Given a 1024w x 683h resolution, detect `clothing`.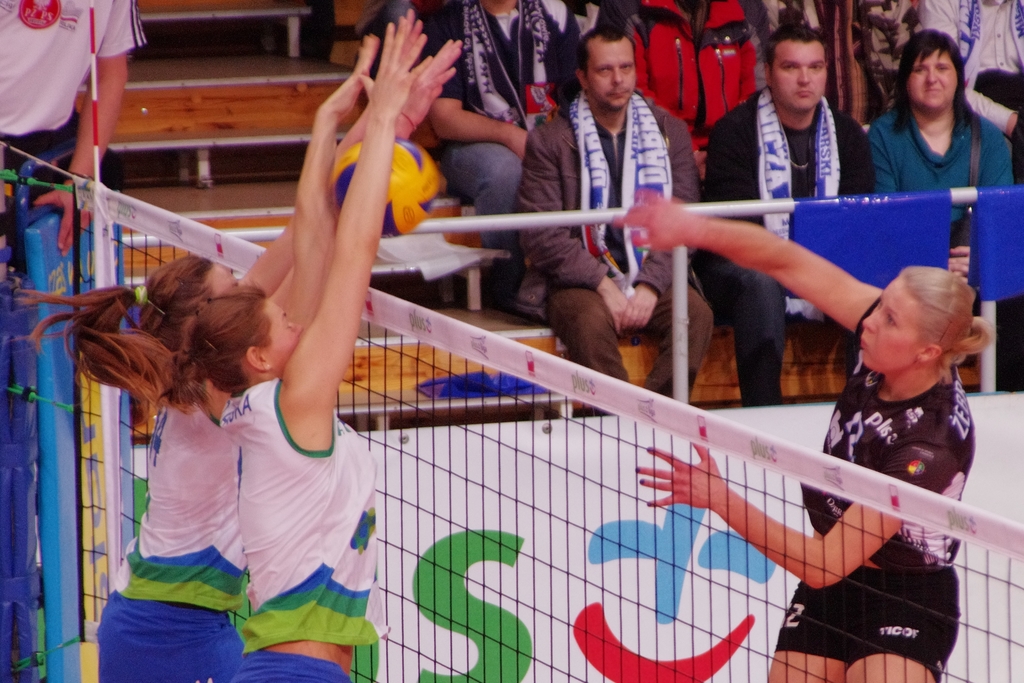
rect(90, 368, 253, 682).
